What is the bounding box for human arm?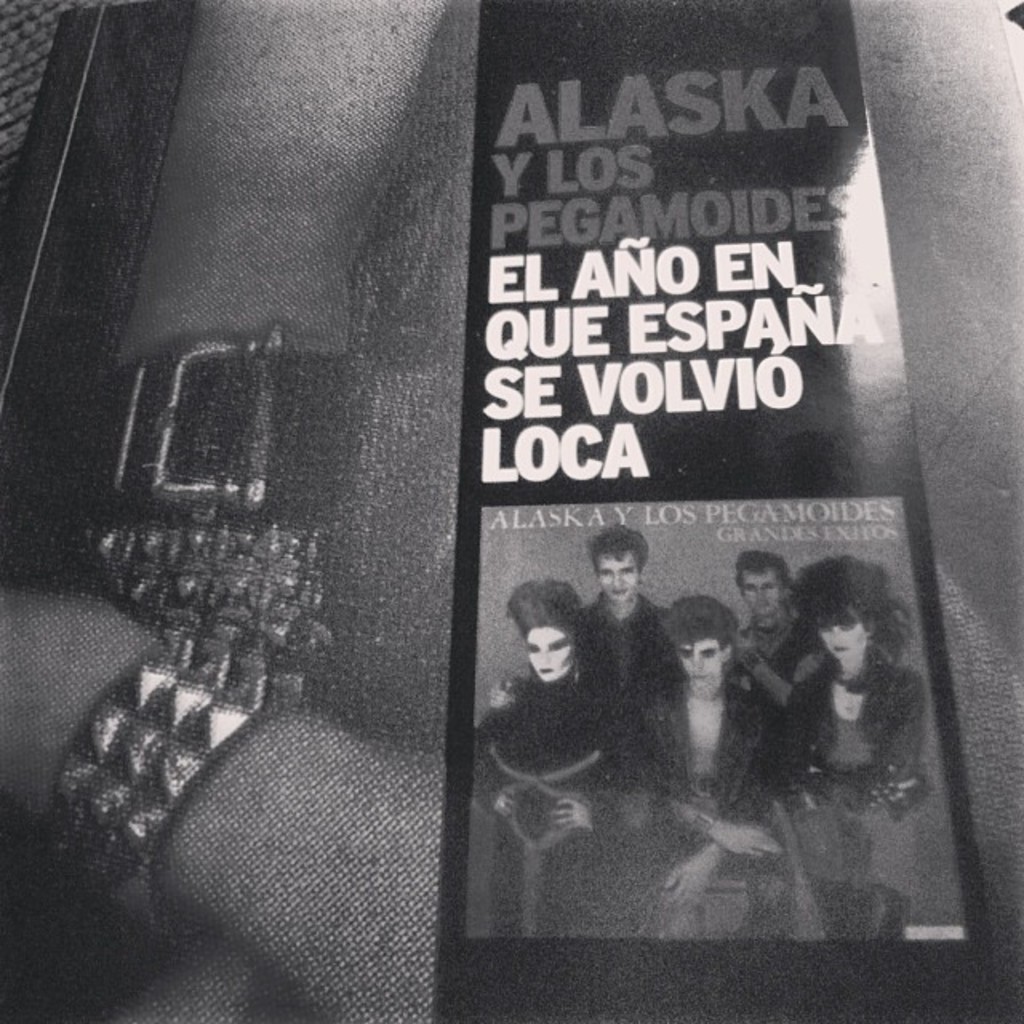
x1=856 y1=718 x2=938 y2=826.
